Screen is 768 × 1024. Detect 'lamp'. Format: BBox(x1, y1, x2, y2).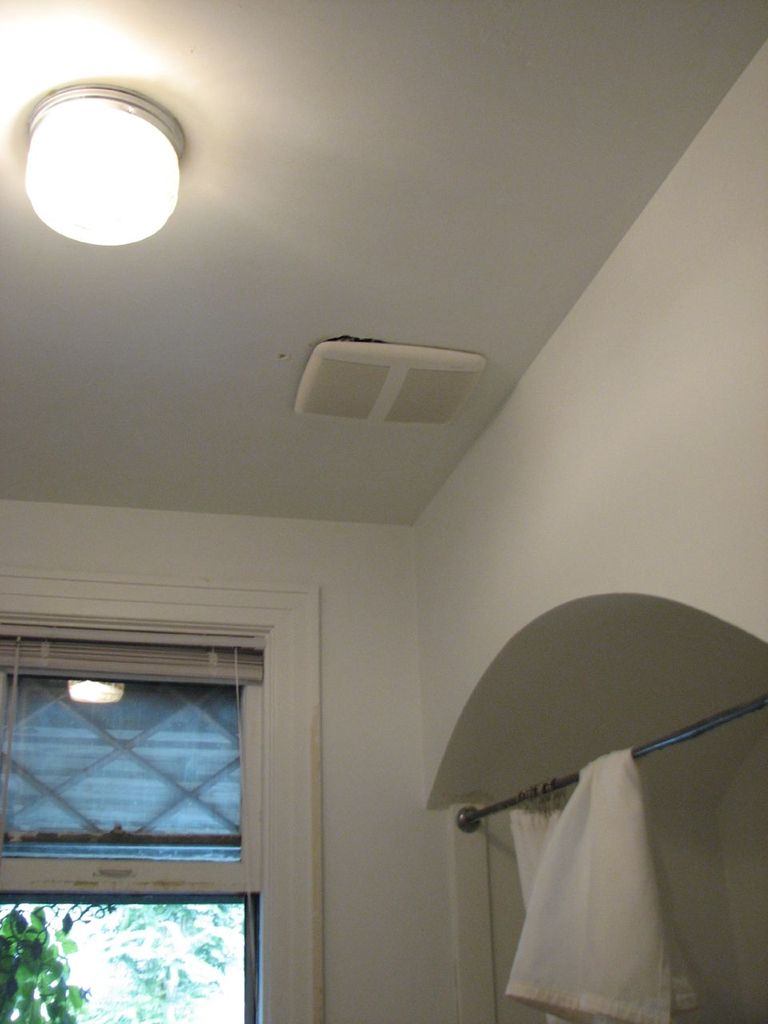
BBox(60, 678, 128, 706).
